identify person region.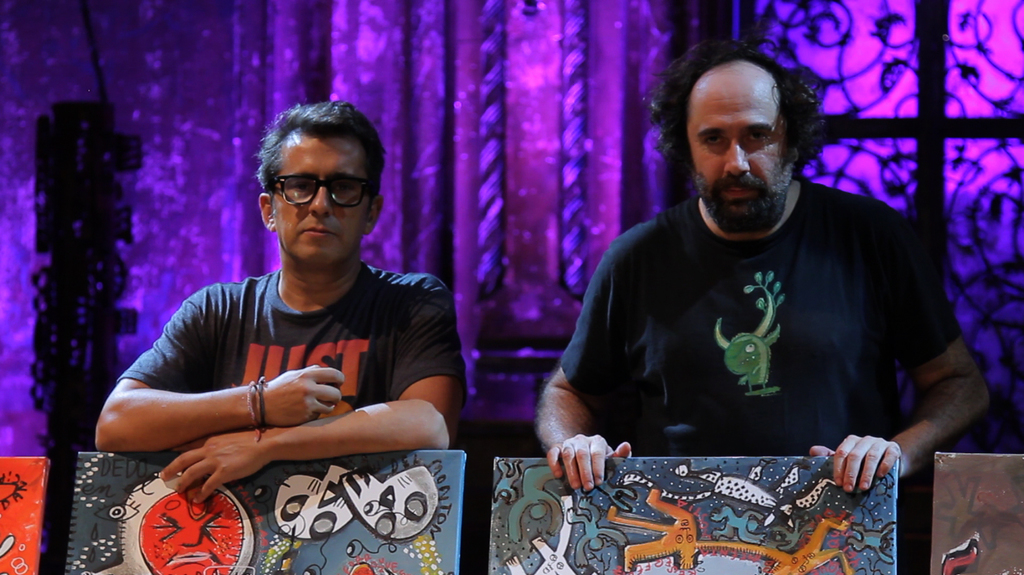
Region: (556, 28, 961, 510).
